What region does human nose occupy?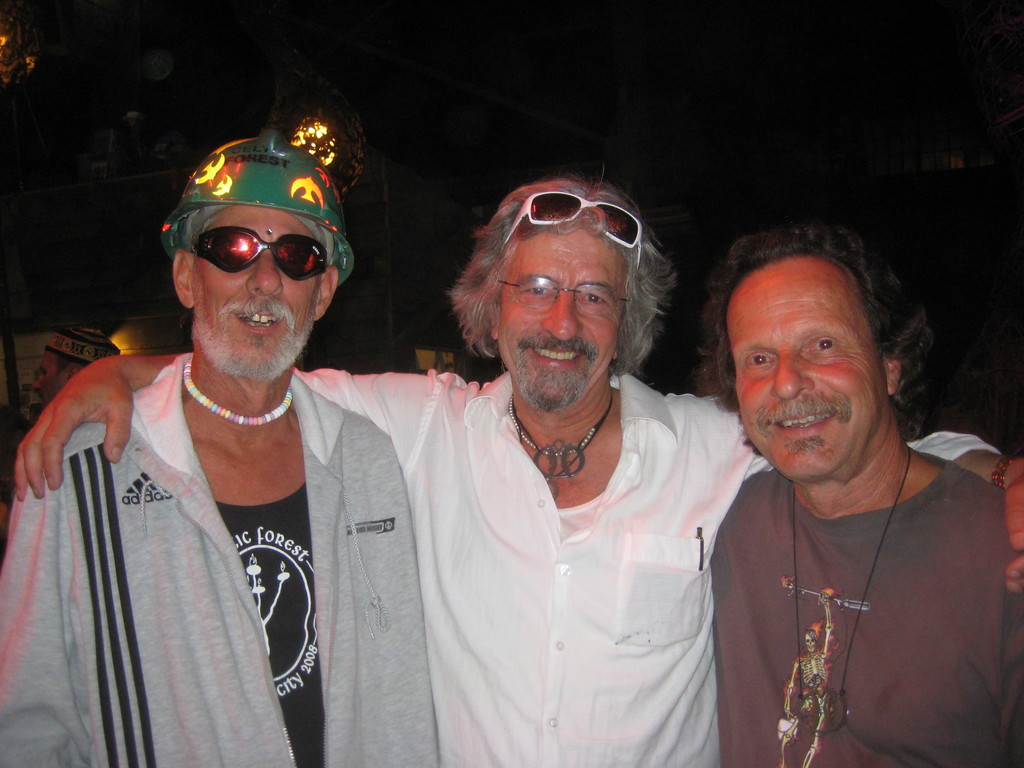
x1=541, y1=286, x2=584, y2=342.
